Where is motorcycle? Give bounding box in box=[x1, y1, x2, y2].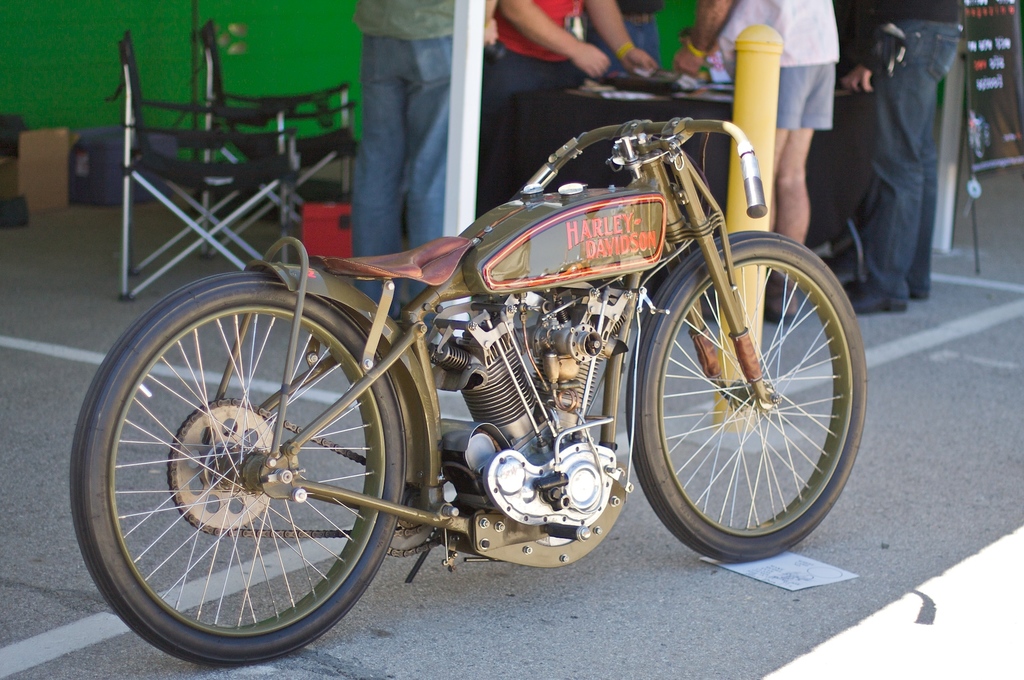
box=[73, 72, 874, 652].
